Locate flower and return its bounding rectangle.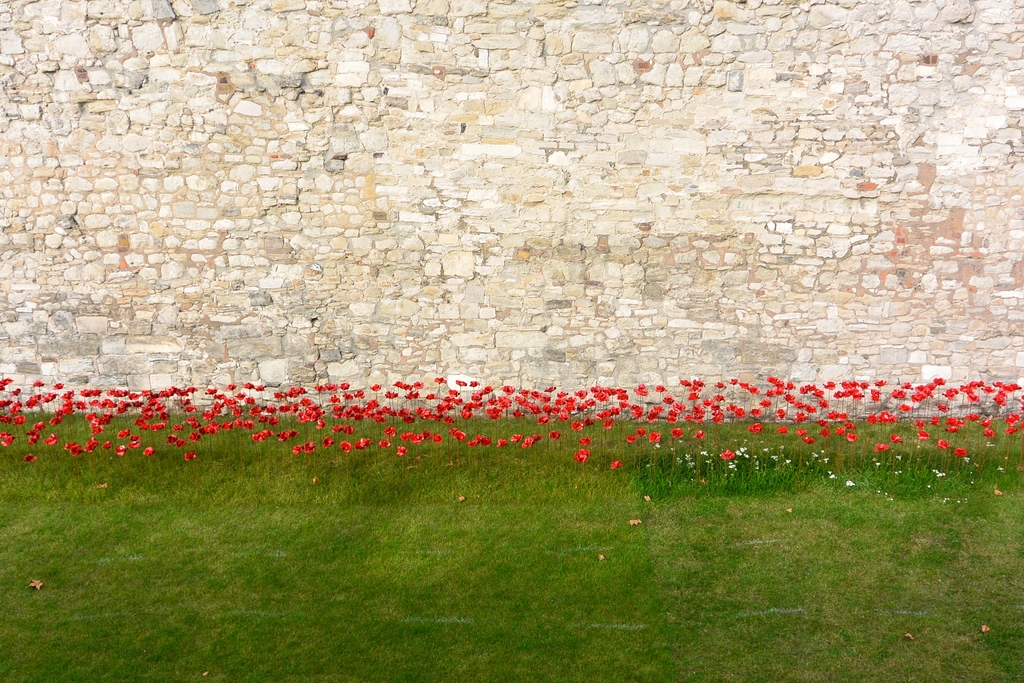
356, 436, 371, 448.
